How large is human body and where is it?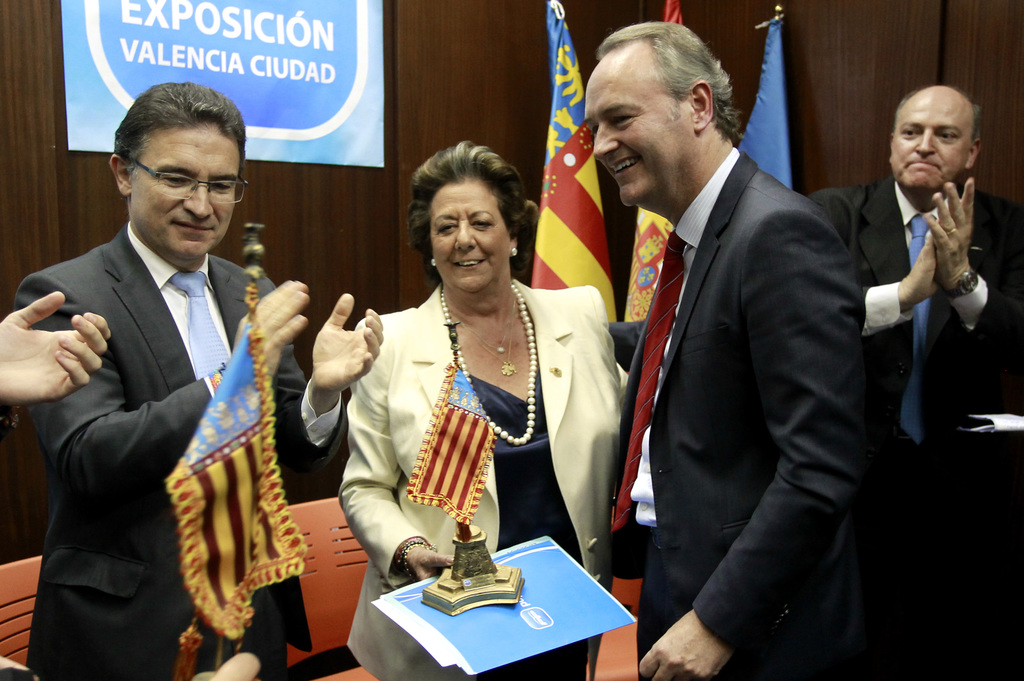
Bounding box: pyautogui.locateOnScreen(603, 149, 872, 680).
